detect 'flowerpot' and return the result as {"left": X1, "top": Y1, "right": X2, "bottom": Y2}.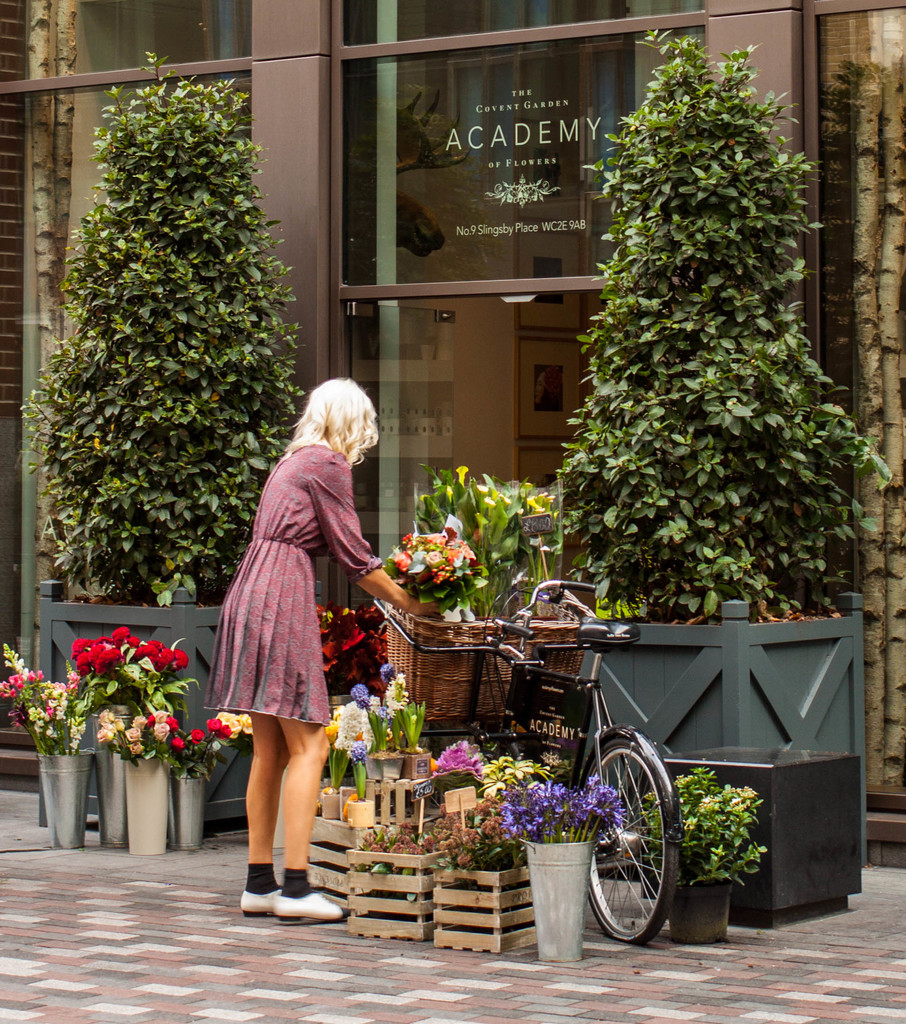
{"left": 168, "top": 778, "right": 206, "bottom": 855}.
